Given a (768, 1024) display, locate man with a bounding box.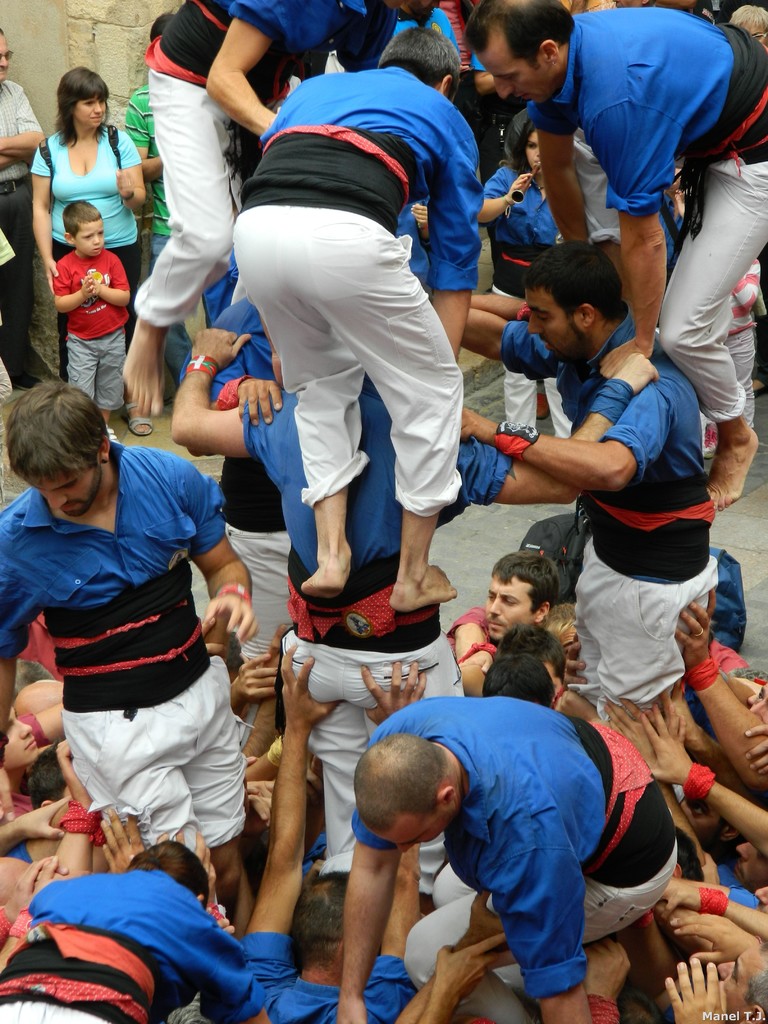
Located: (x1=339, y1=657, x2=660, y2=1018).
